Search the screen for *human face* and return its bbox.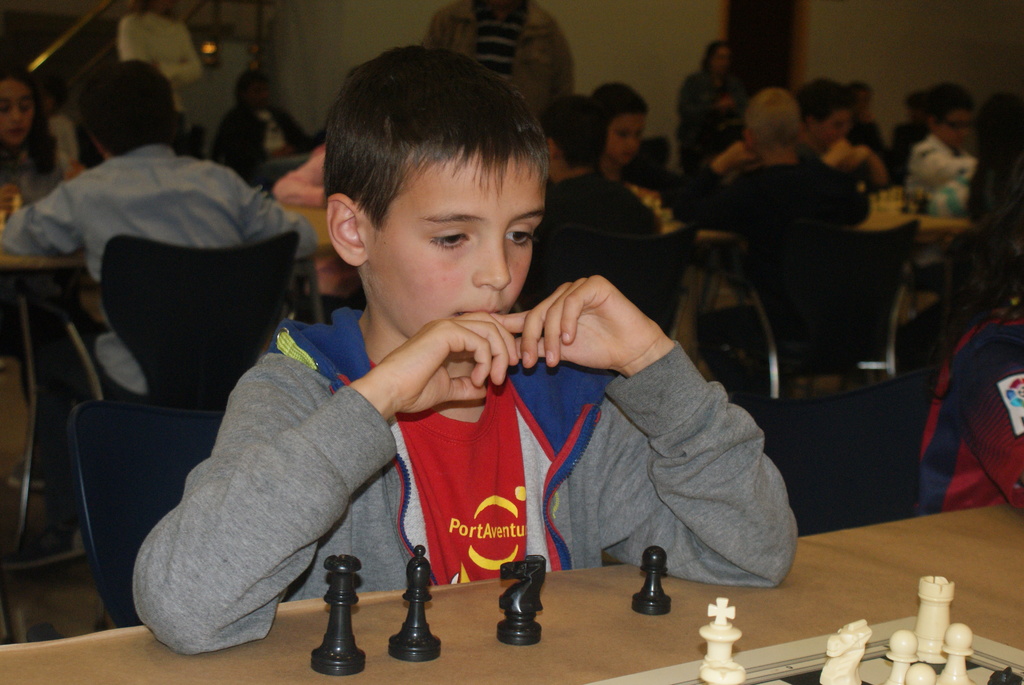
Found: {"x1": 0, "y1": 80, "x2": 34, "y2": 148}.
